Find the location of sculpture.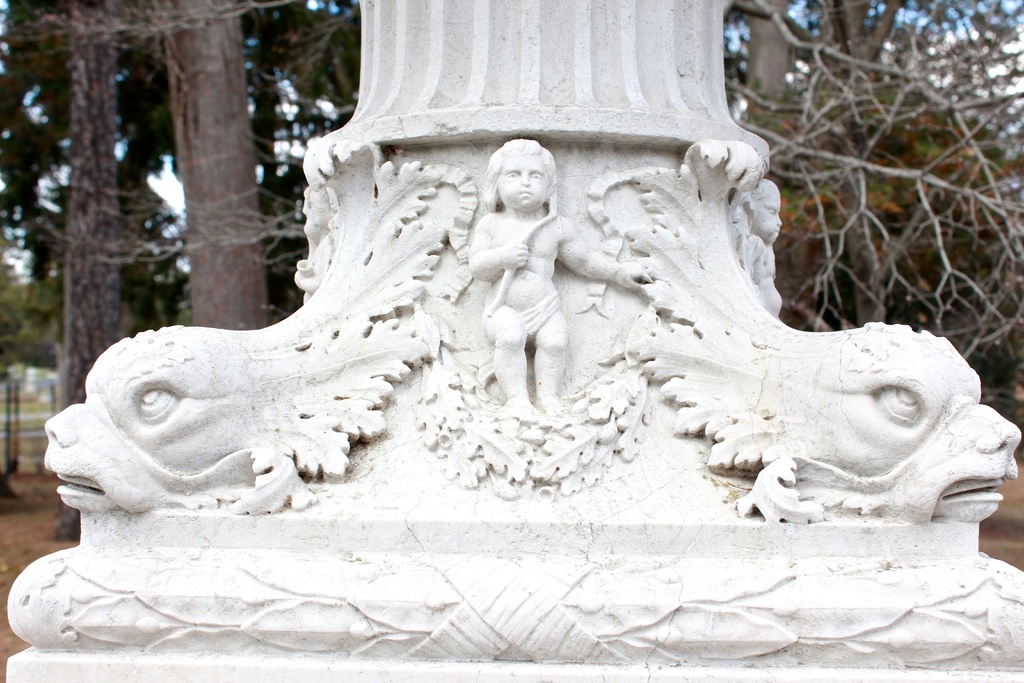
Location: 467,139,651,415.
